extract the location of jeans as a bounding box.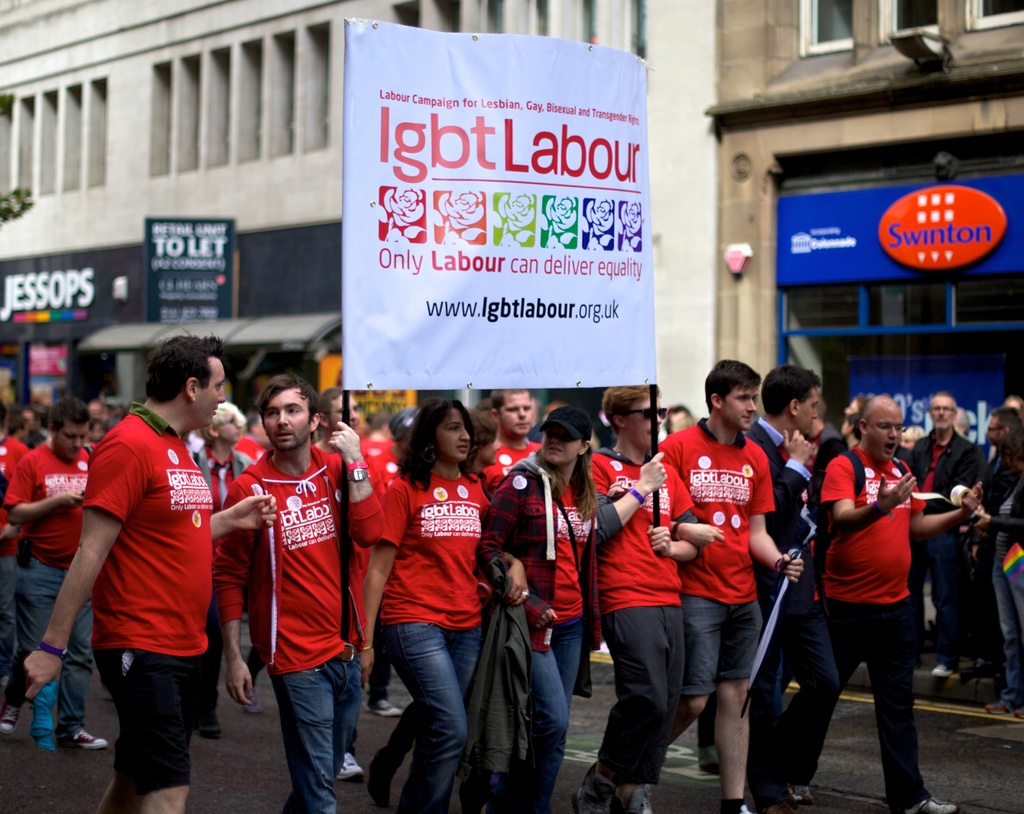
select_region(837, 594, 926, 808).
